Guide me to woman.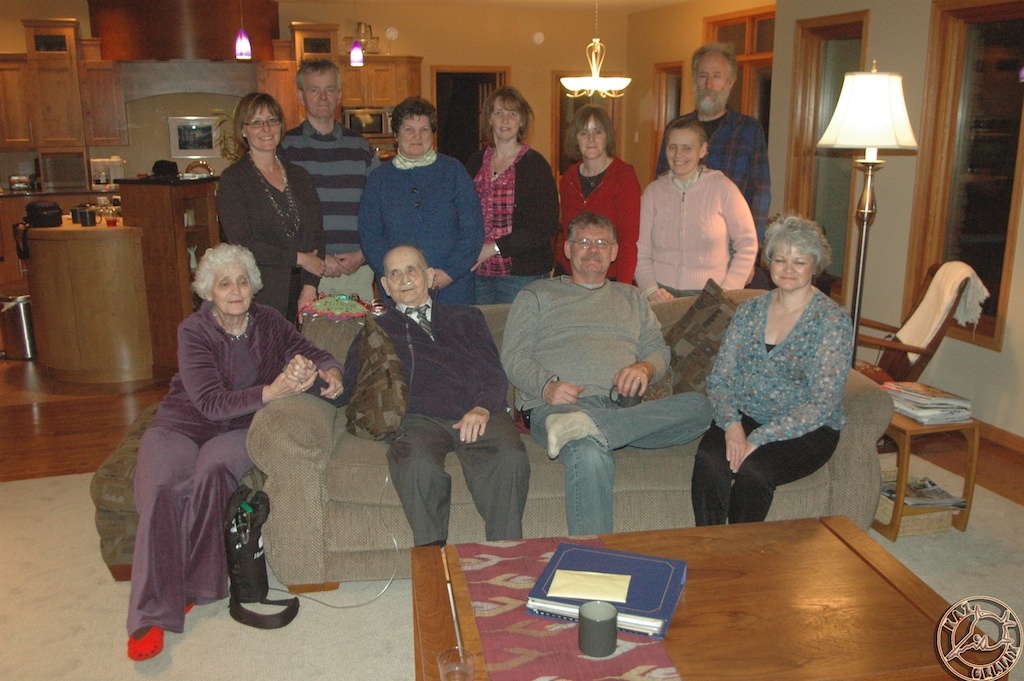
Guidance: bbox(118, 240, 343, 660).
